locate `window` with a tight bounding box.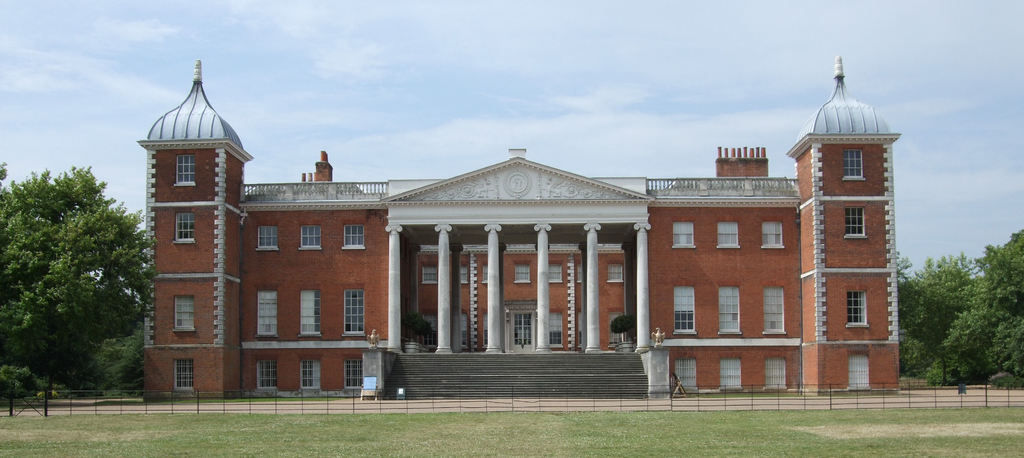
[x1=672, y1=285, x2=696, y2=335].
